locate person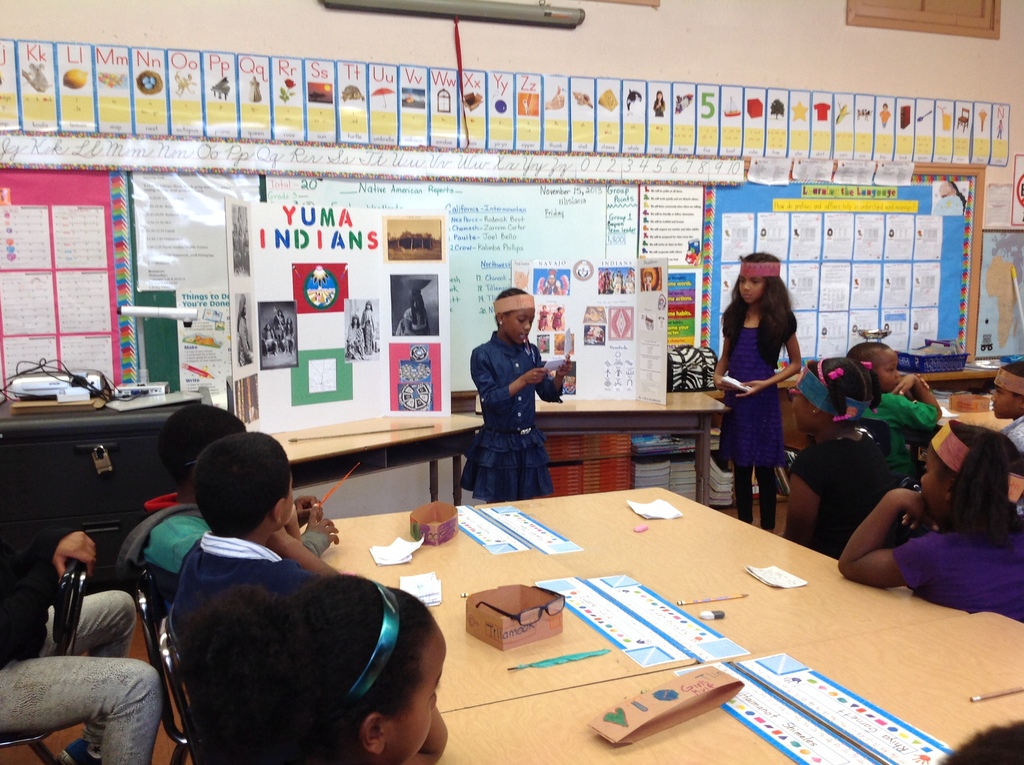
crop(786, 354, 890, 560)
